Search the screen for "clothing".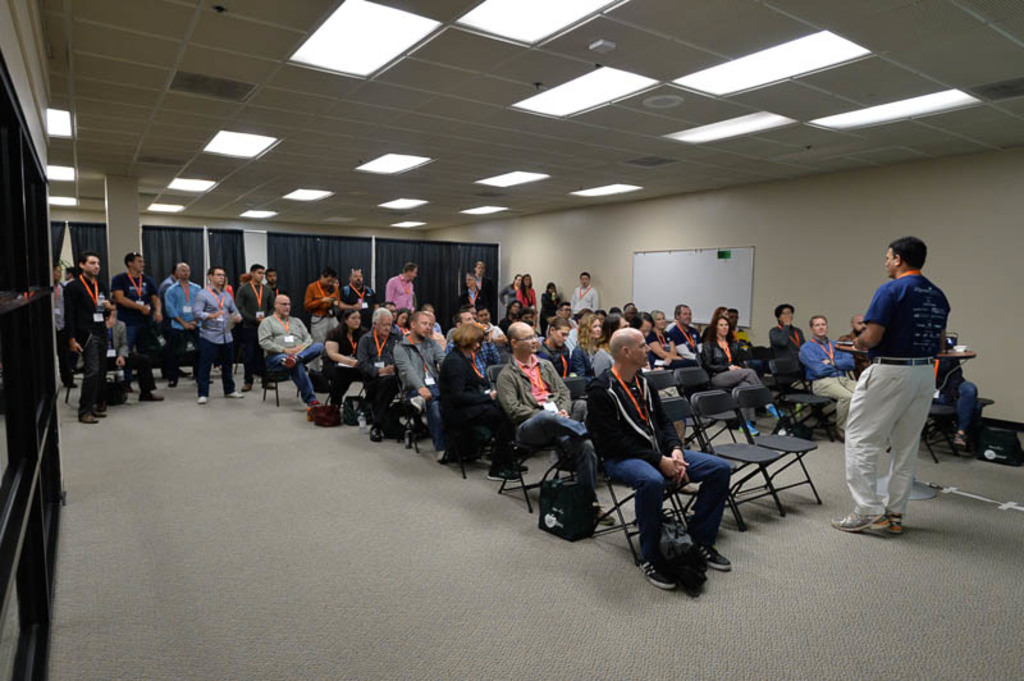
Found at left=360, top=325, right=407, bottom=419.
